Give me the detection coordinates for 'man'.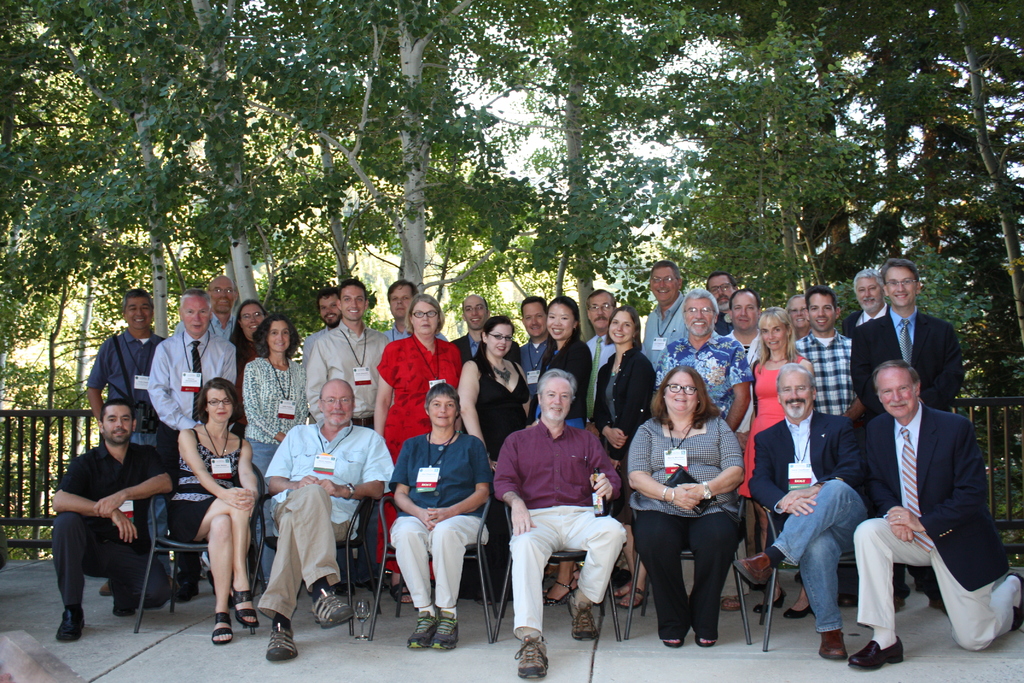
bbox=(295, 287, 339, 366).
